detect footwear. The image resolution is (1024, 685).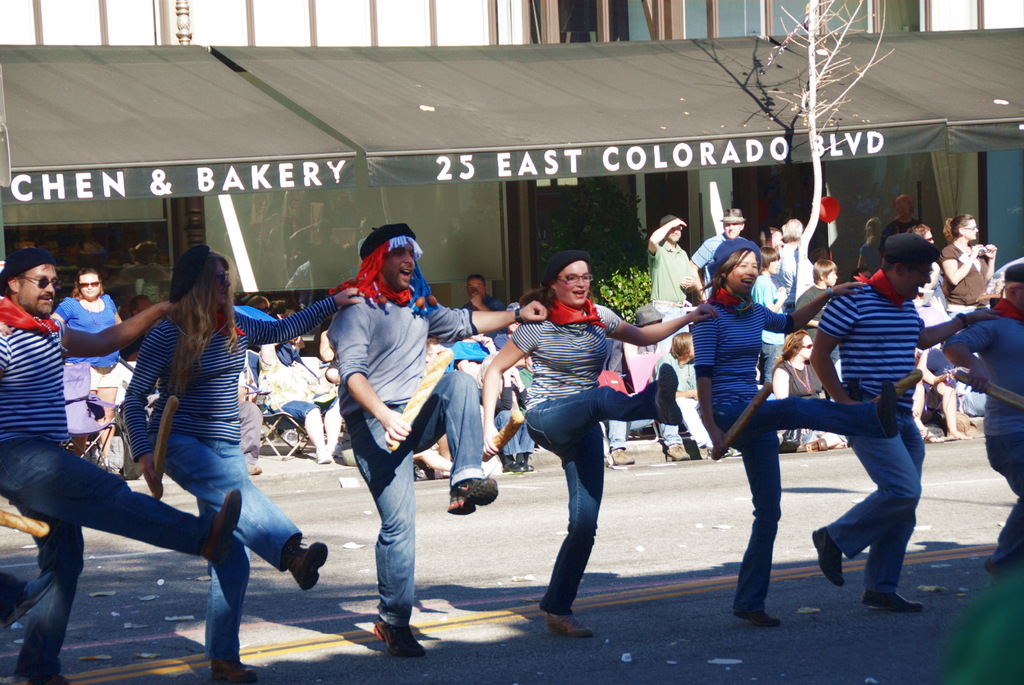
left=804, top=439, right=826, bottom=449.
